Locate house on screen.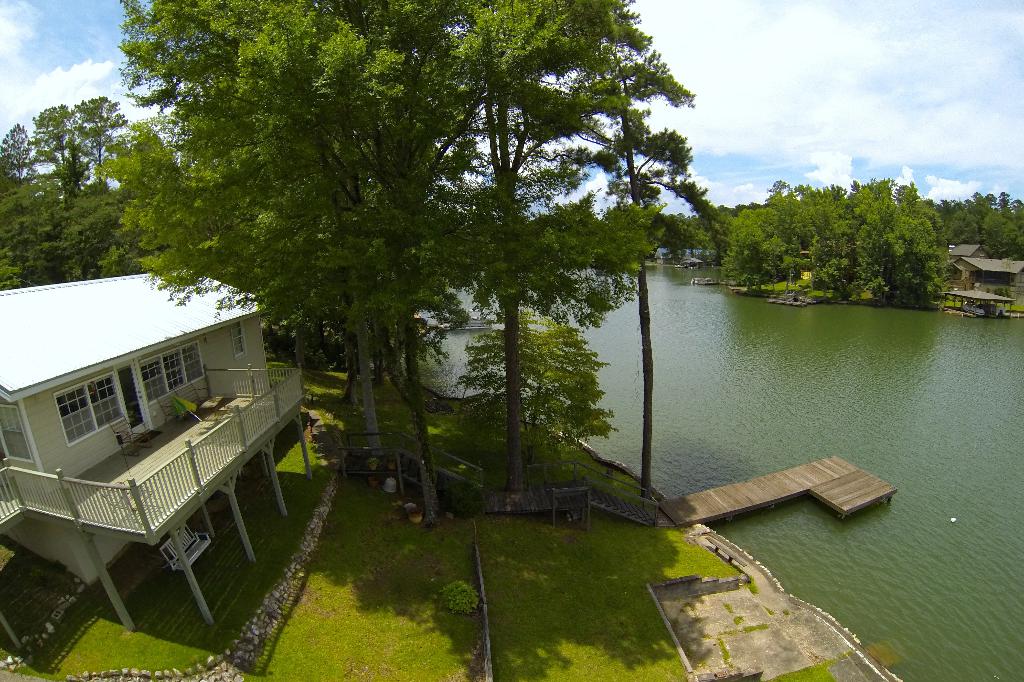
On screen at (950,233,986,259).
